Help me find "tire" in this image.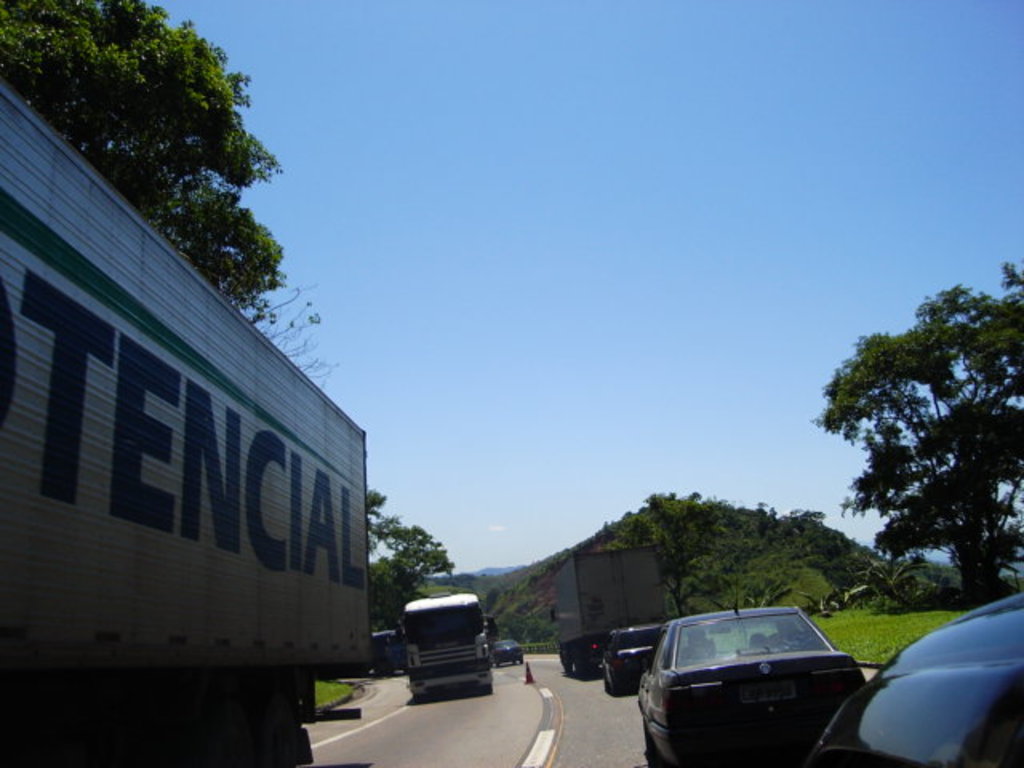
Found it: Rect(605, 653, 622, 698).
